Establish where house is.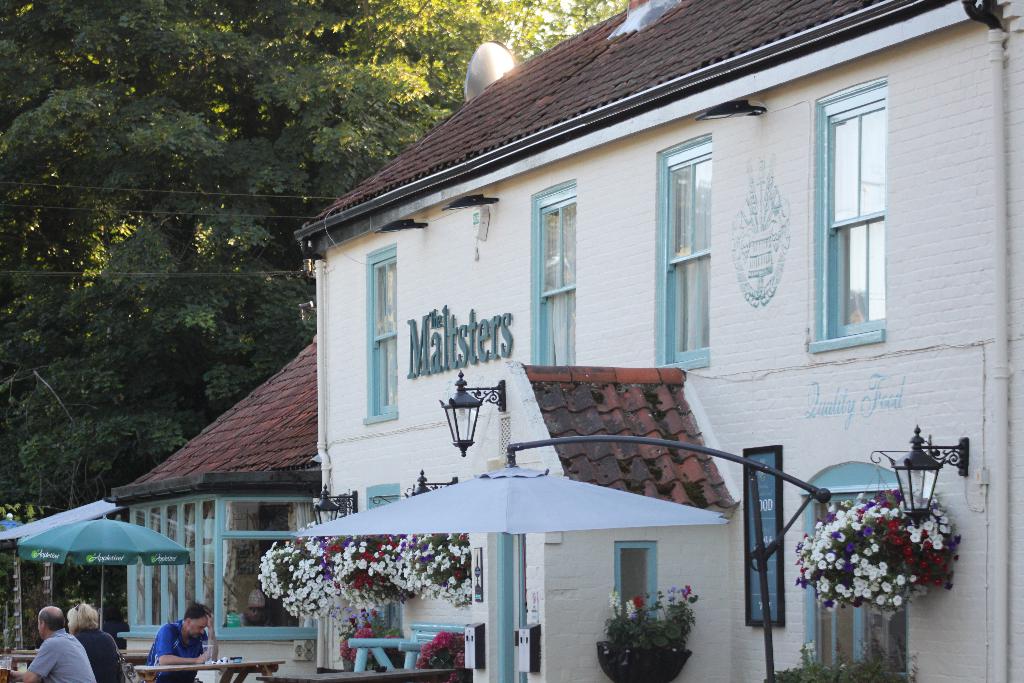
Established at {"x1": 100, "y1": 339, "x2": 332, "y2": 682}.
